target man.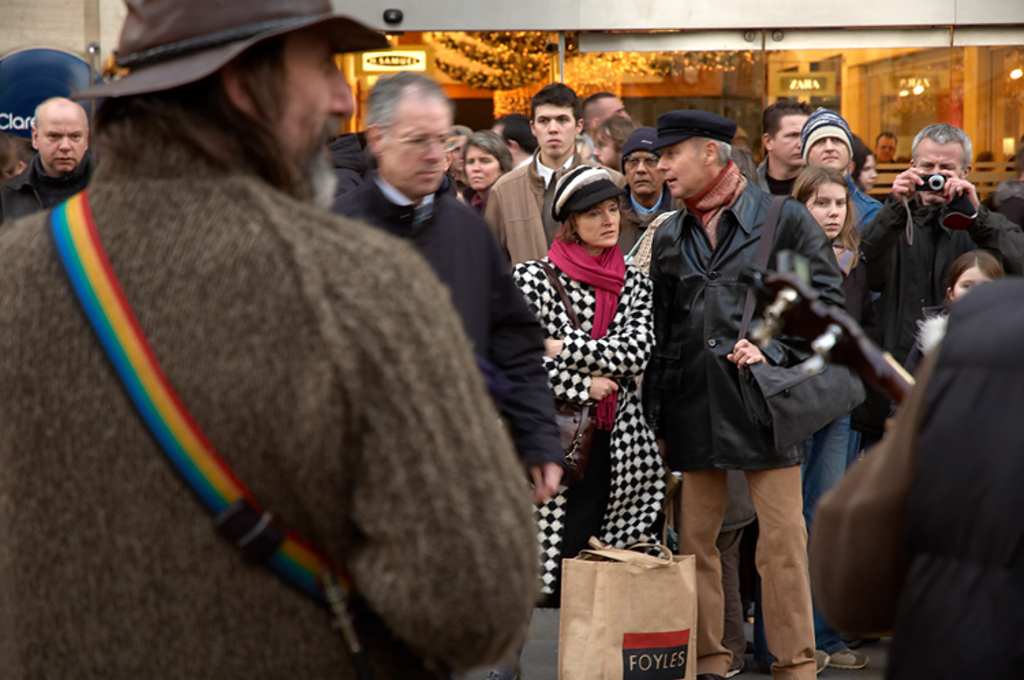
Target region: rect(795, 108, 852, 172).
